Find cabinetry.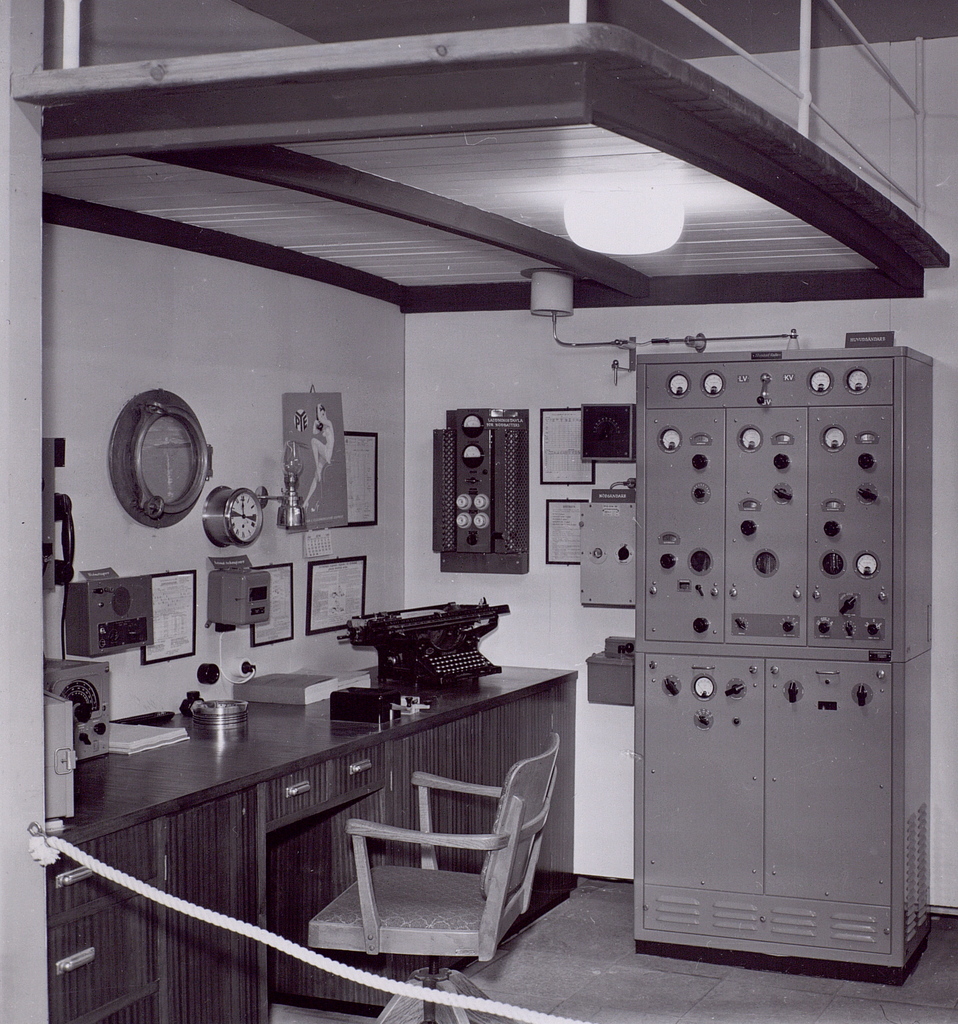
{"x1": 49, "y1": 671, "x2": 559, "y2": 1021}.
